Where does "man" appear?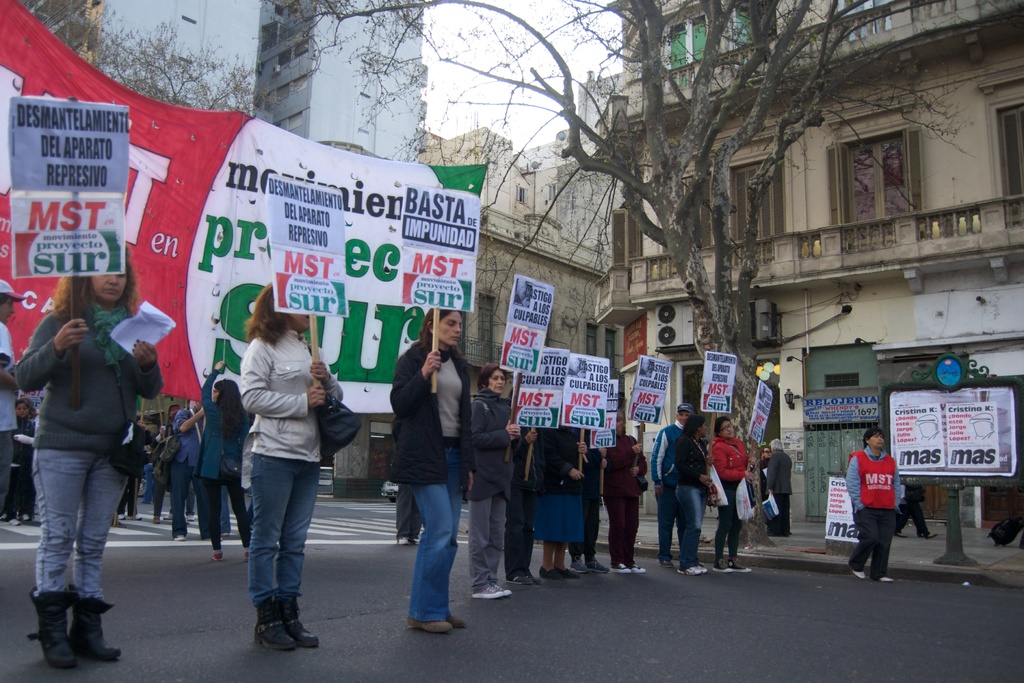
Appears at pyautogui.locateOnScreen(655, 400, 700, 566).
